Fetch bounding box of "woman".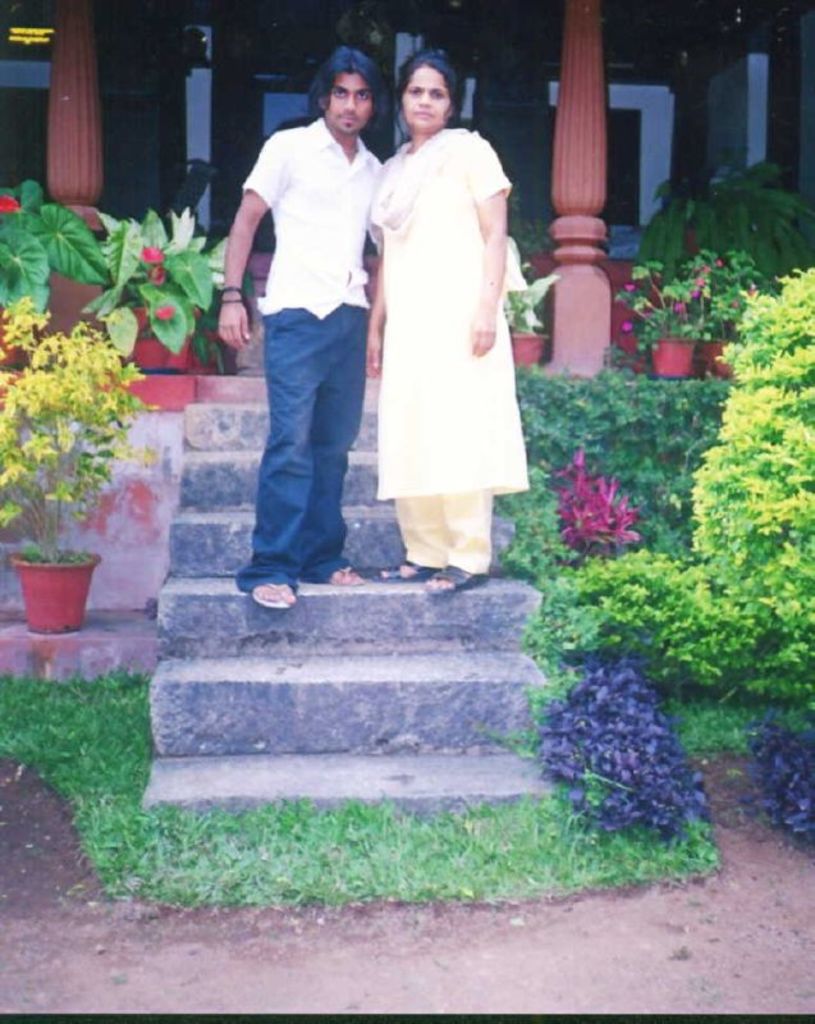
Bbox: bbox(367, 49, 534, 595).
